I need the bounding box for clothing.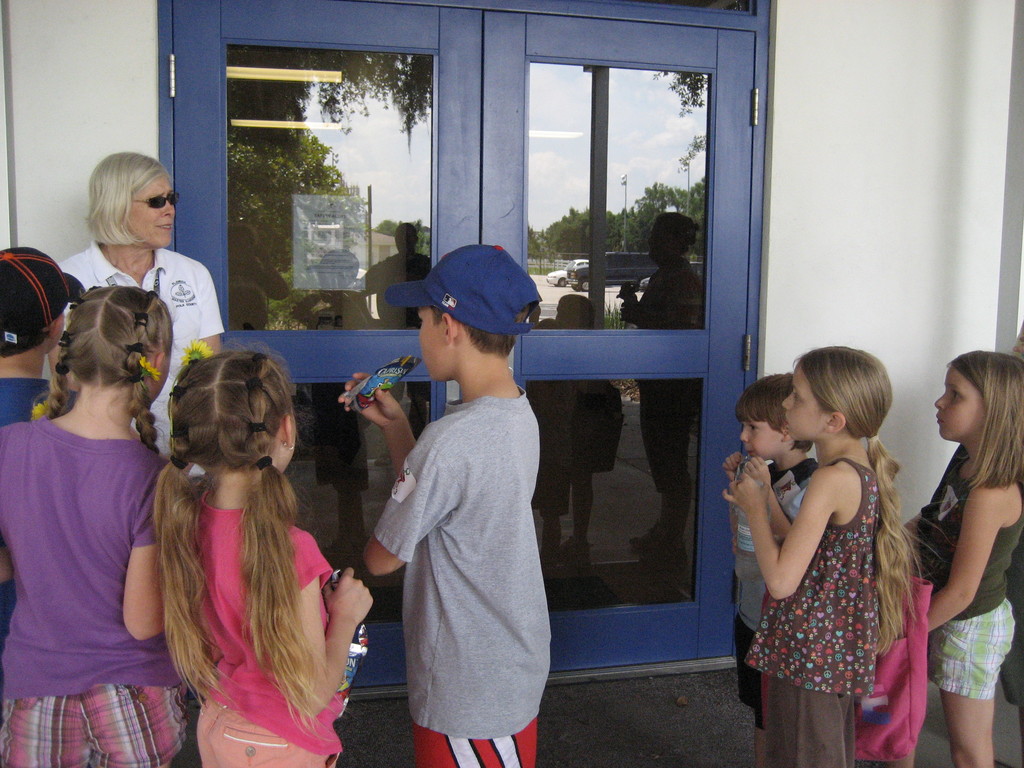
Here it is: (113,410,337,733).
